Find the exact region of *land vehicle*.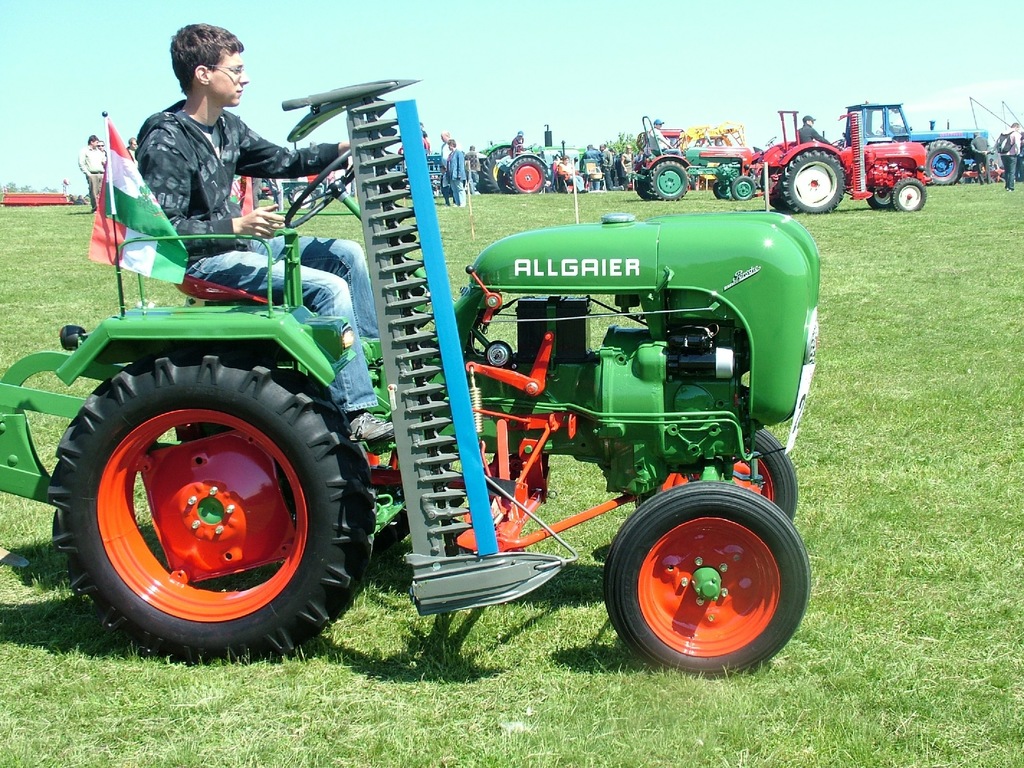
Exact region: rect(266, 181, 326, 209).
